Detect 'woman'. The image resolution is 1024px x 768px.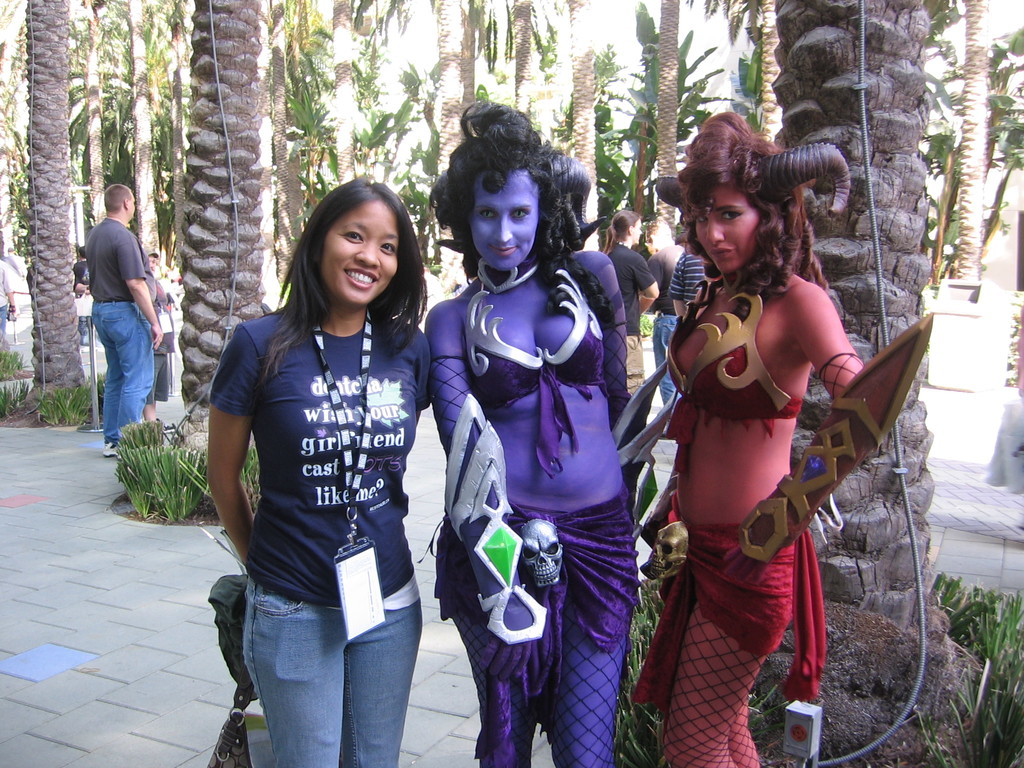
<box>634,115,876,767</box>.
